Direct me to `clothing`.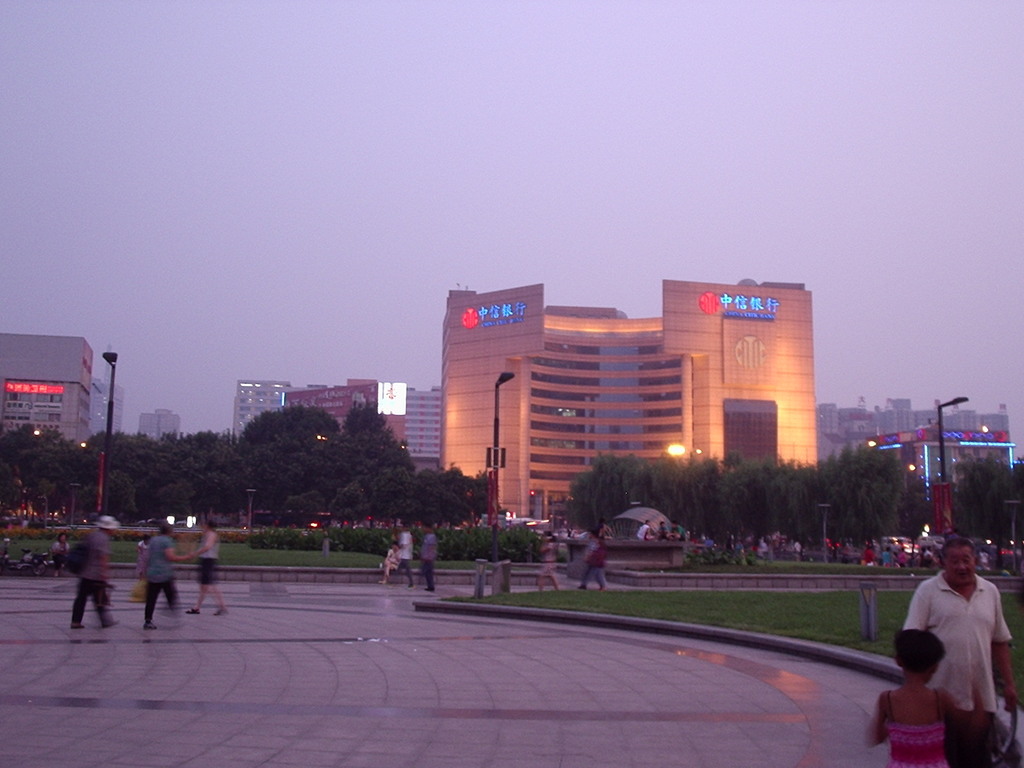
Direction: [636,529,653,539].
